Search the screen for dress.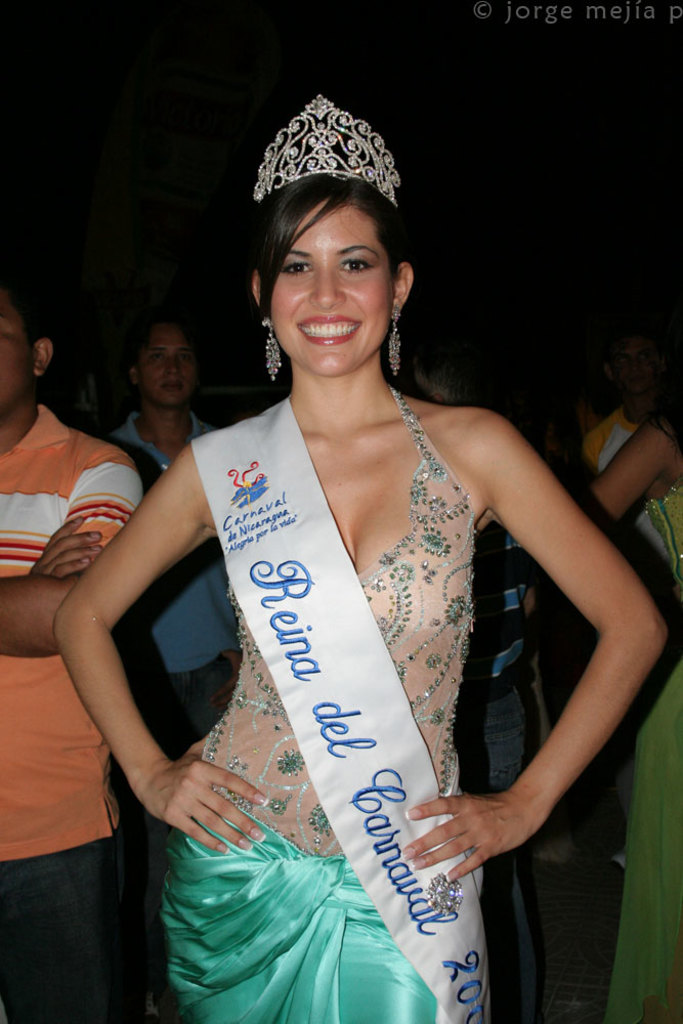
Found at left=598, top=485, right=682, bottom=1023.
